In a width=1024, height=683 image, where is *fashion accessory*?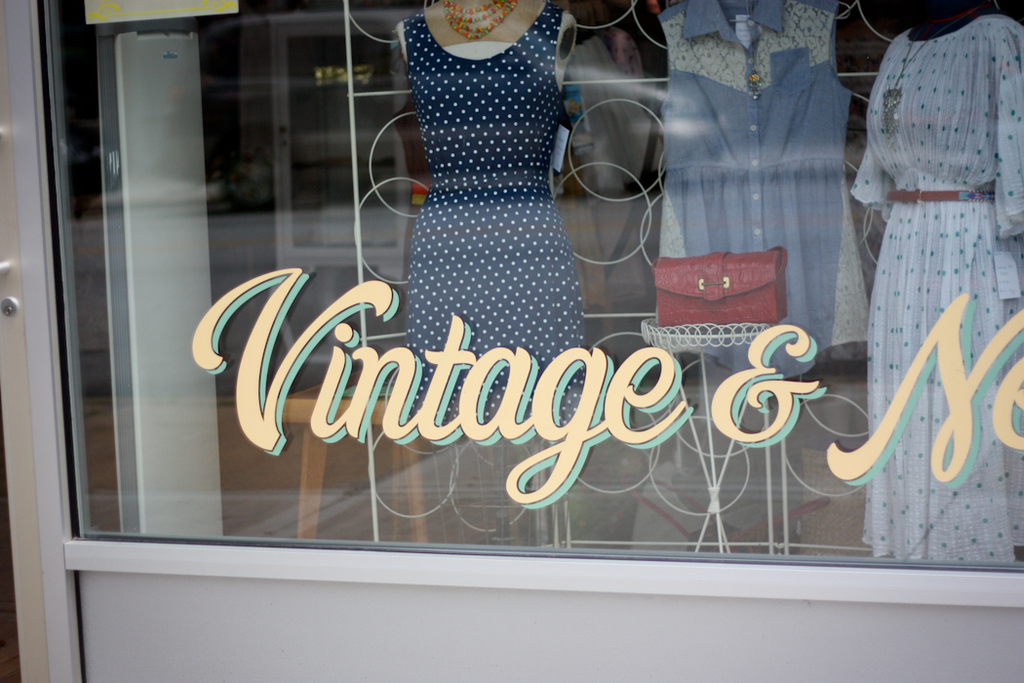
(653,246,786,330).
